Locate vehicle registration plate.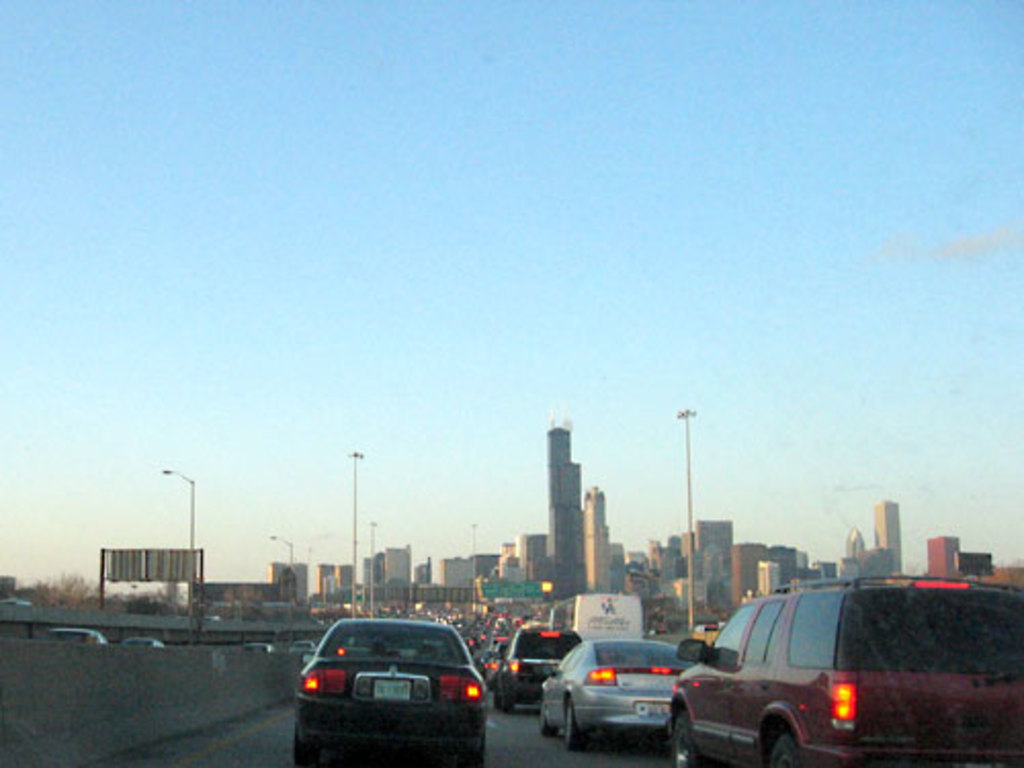
Bounding box: rect(373, 678, 412, 702).
